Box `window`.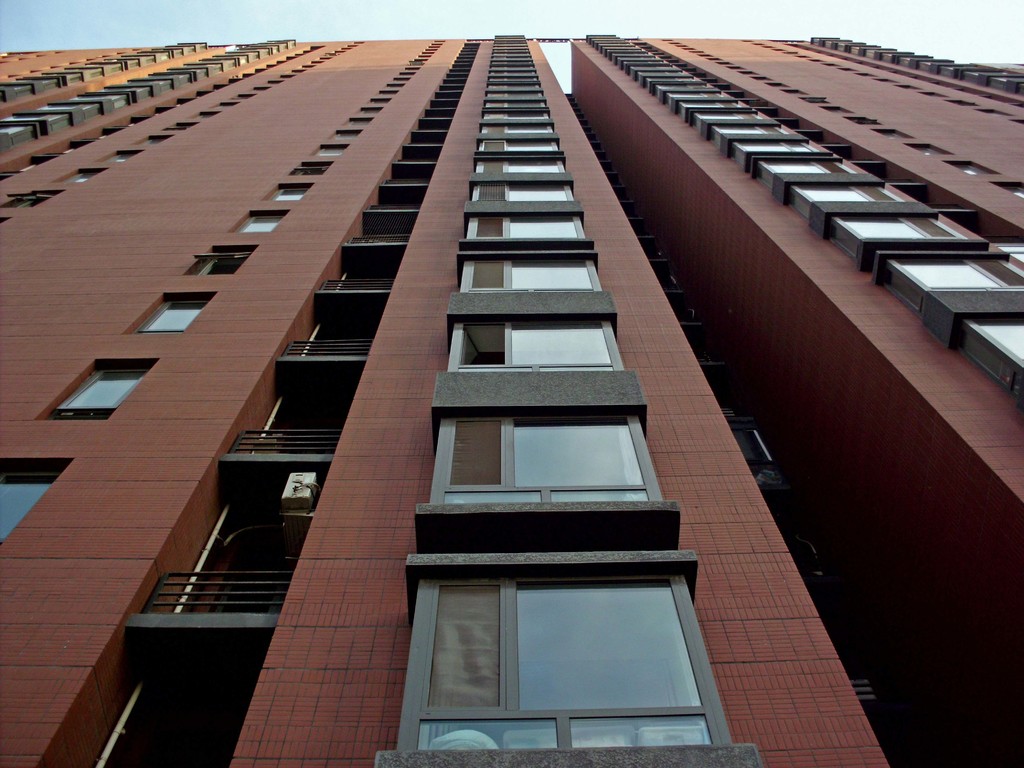
locate(42, 358, 158, 422).
